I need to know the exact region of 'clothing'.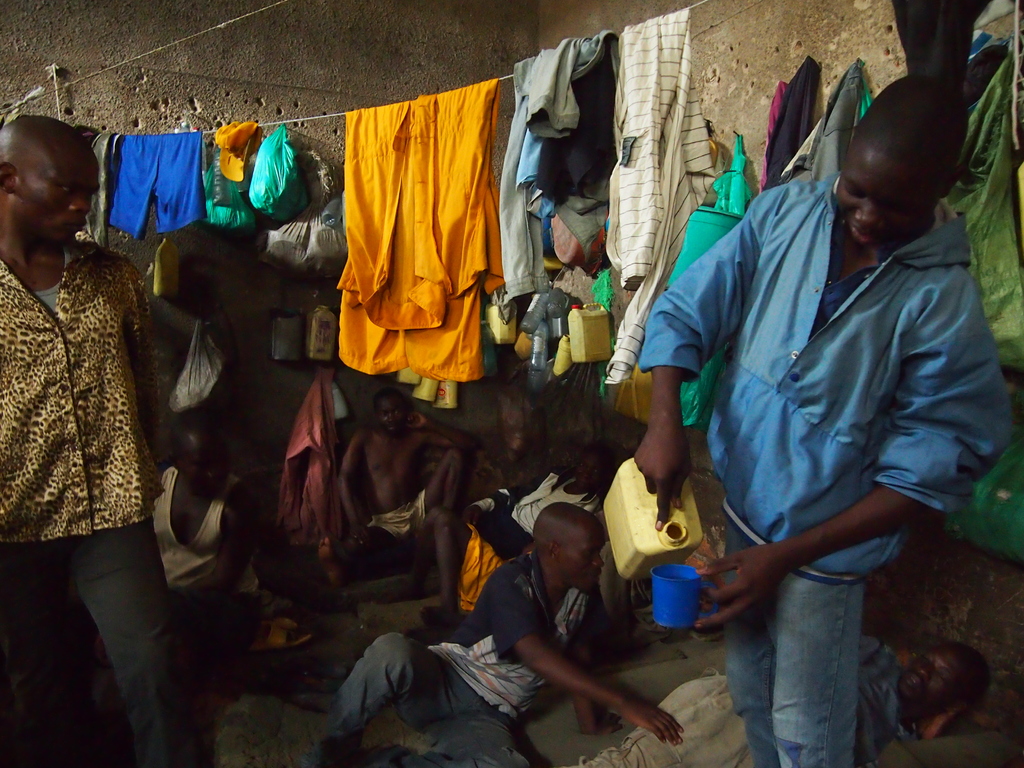
Region: (left=630, top=165, right=1013, bottom=767).
